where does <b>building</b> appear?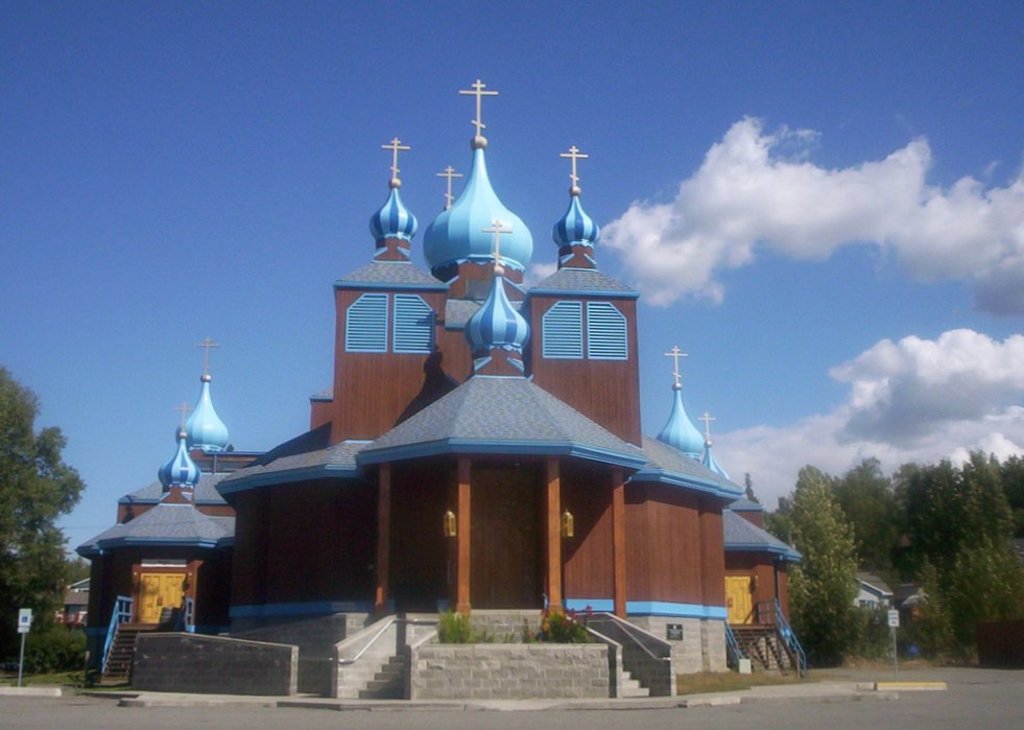
Appears at bbox(0, 557, 93, 626).
